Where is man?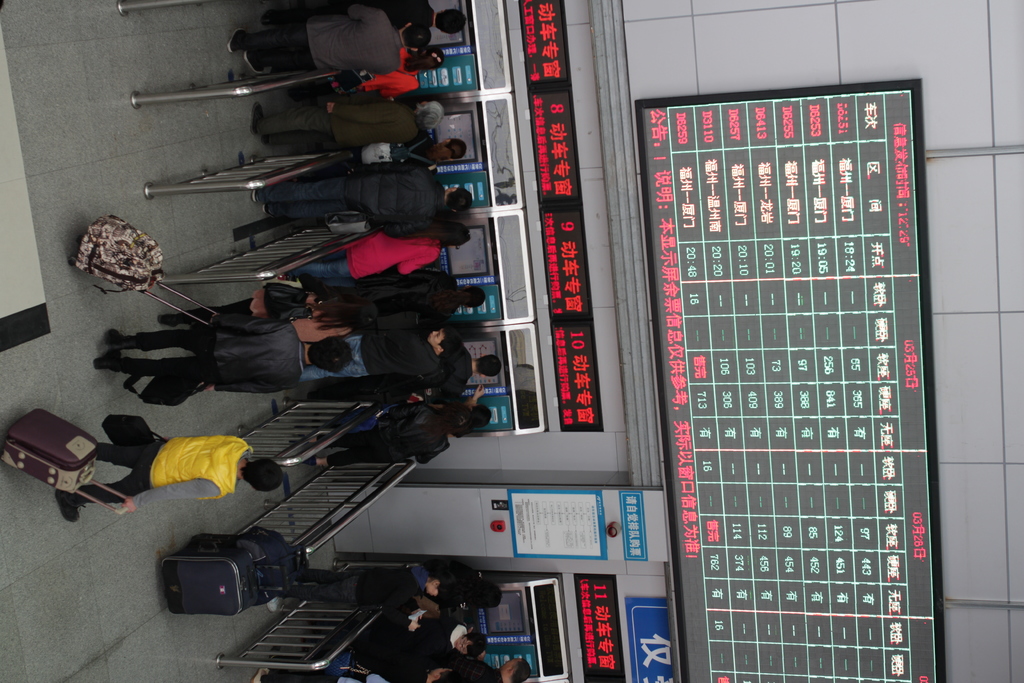
<bbox>230, 4, 429, 74</bbox>.
